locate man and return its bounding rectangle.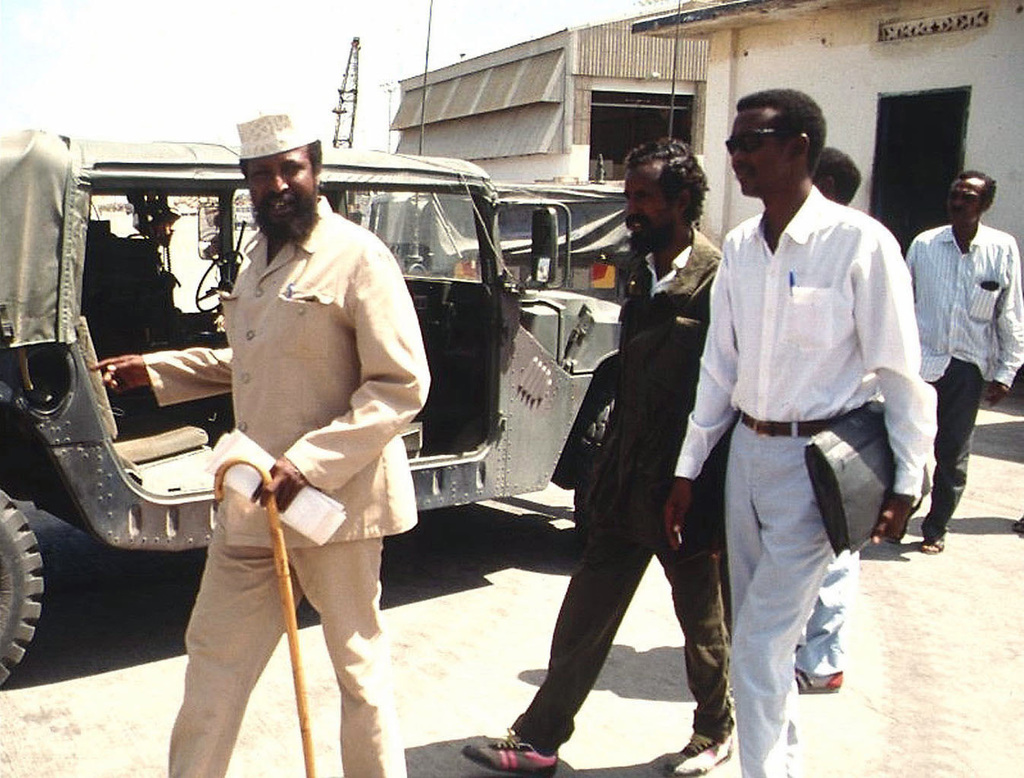
left=906, top=173, right=1023, bottom=552.
